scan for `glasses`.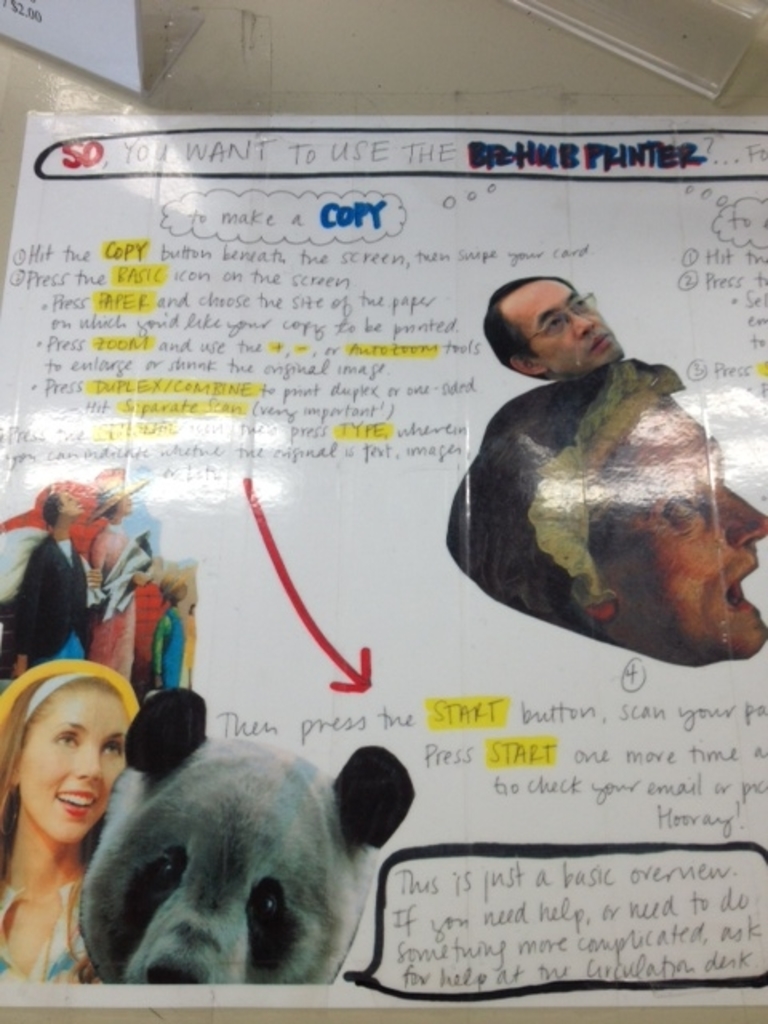
Scan result: Rect(528, 286, 600, 339).
